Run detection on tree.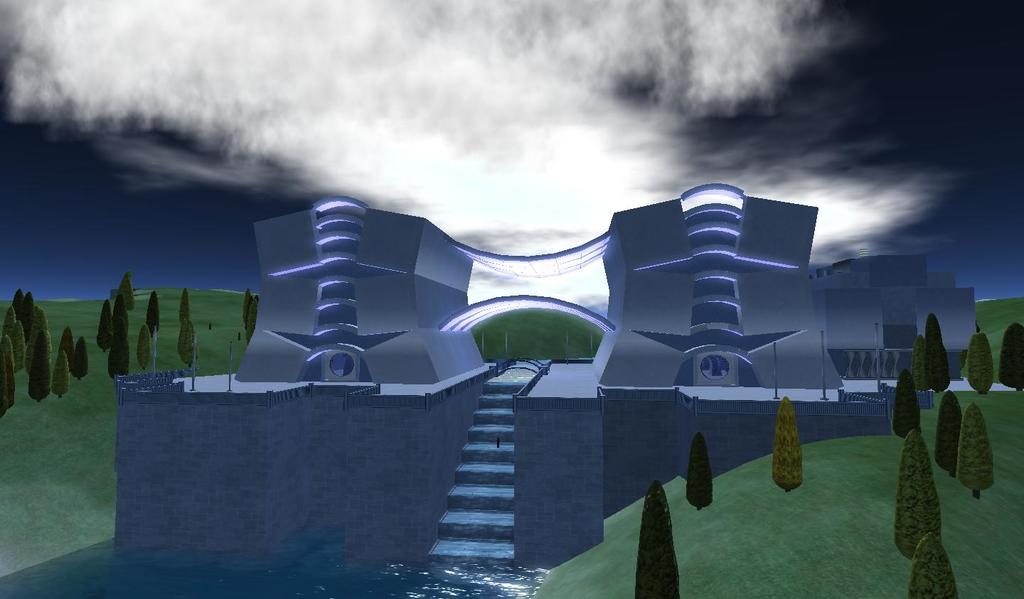
Result: [left=998, top=320, right=1023, bottom=391].
